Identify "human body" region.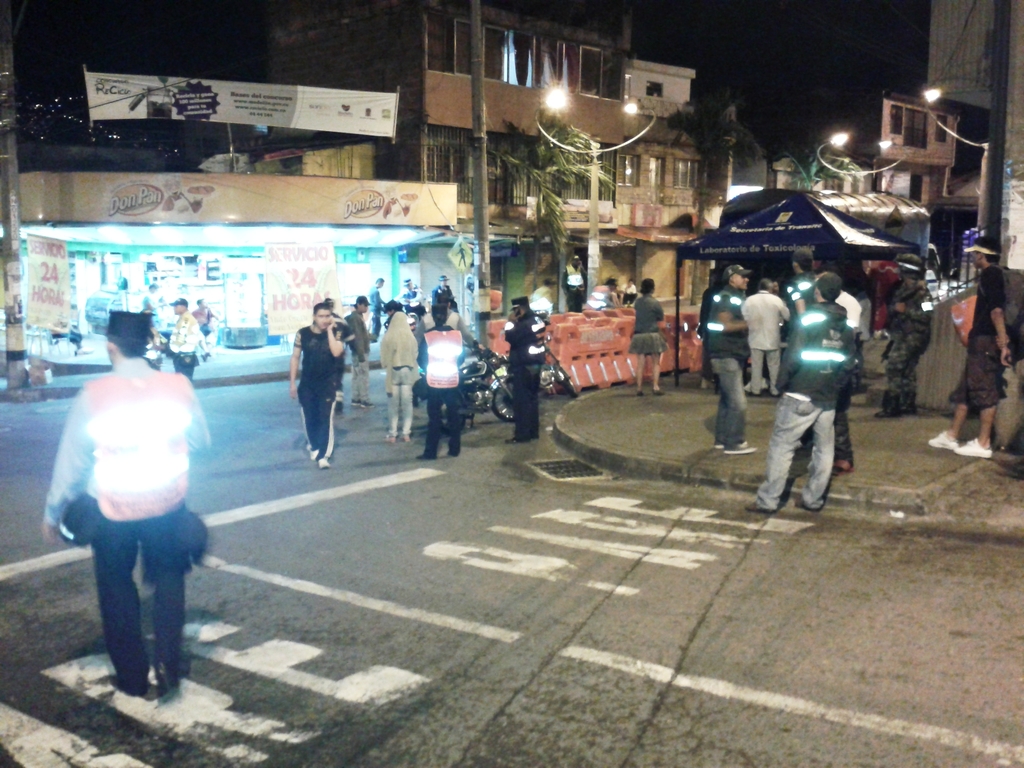
Region: select_region(927, 264, 1014, 461).
